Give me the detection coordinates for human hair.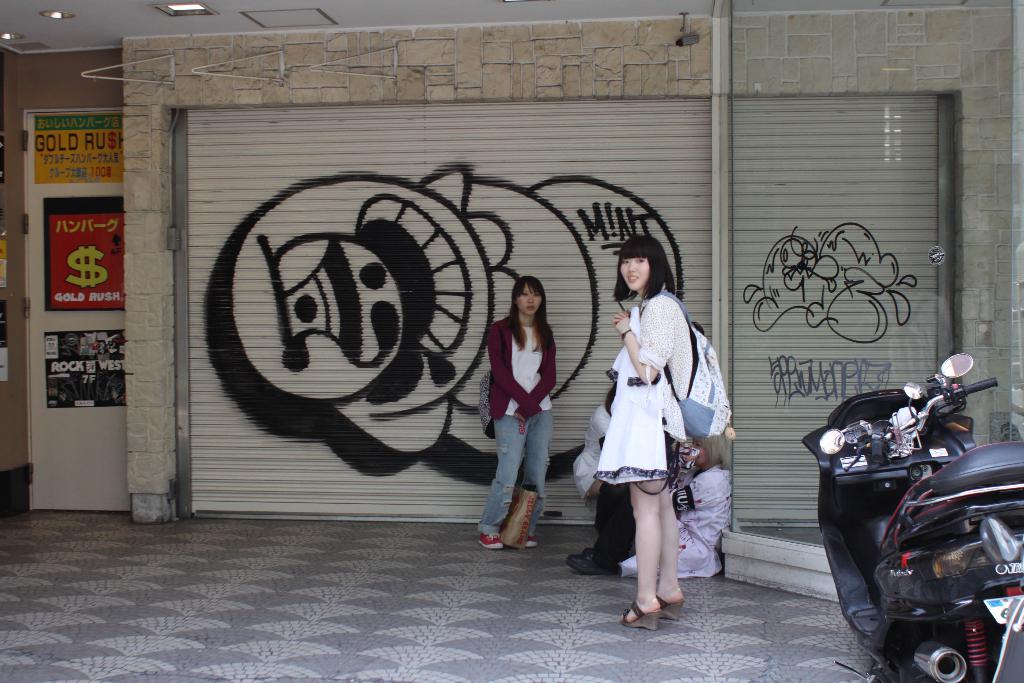
detection(510, 274, 555, 350).
